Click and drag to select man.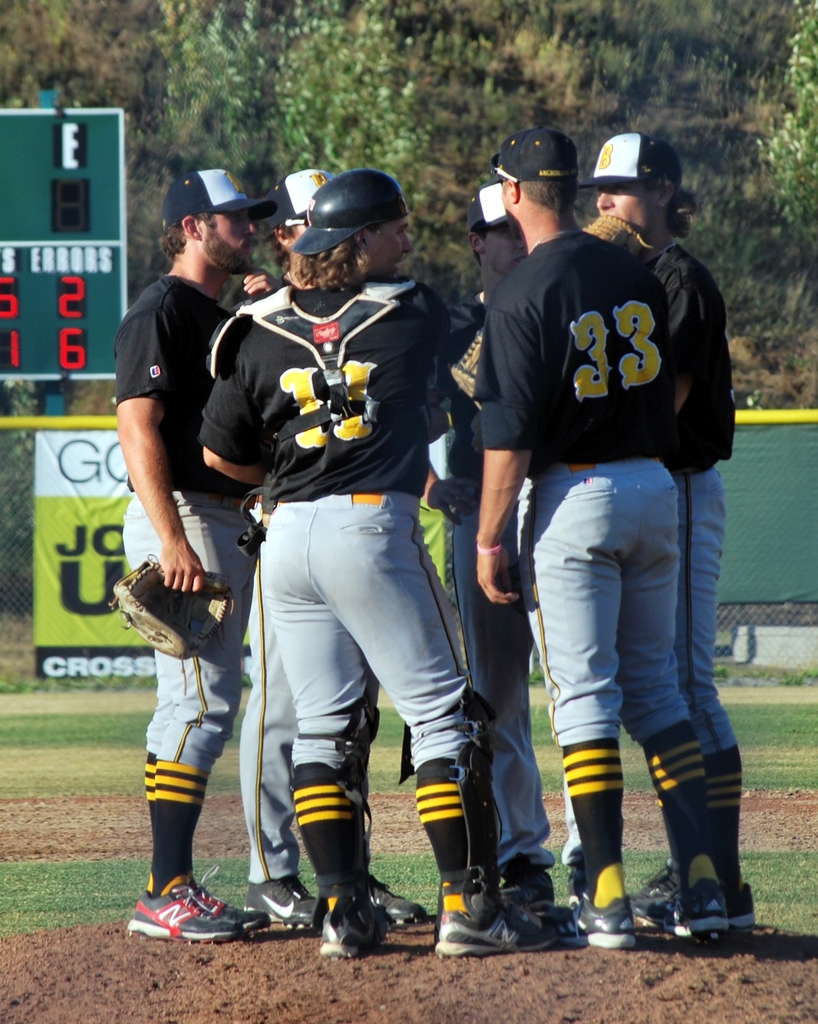
Selection: pyautogui.locateOnScreen(562, 132, 755, 917).
